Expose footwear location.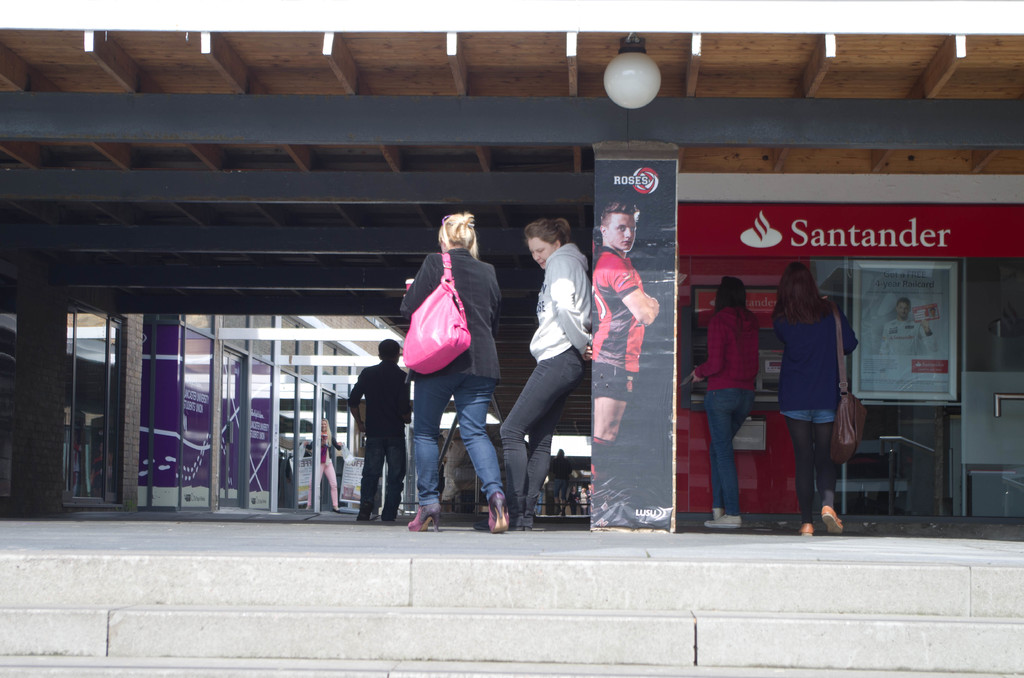
Exposed at bbox=[816, 508, 850, 538].
